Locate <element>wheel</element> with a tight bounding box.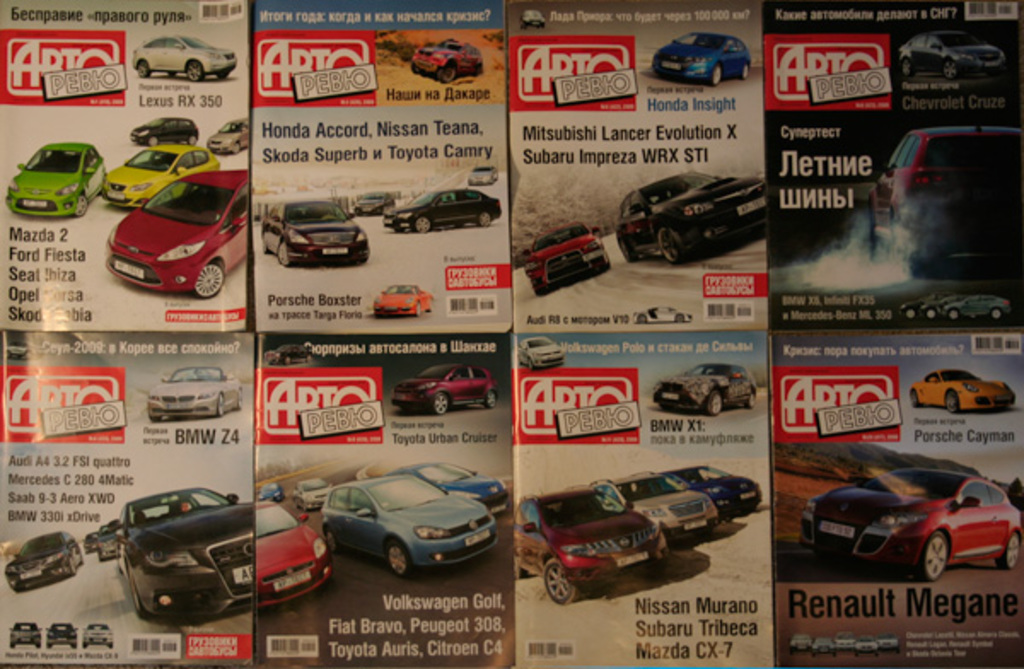
bbox(10, 643, 17, 649).
